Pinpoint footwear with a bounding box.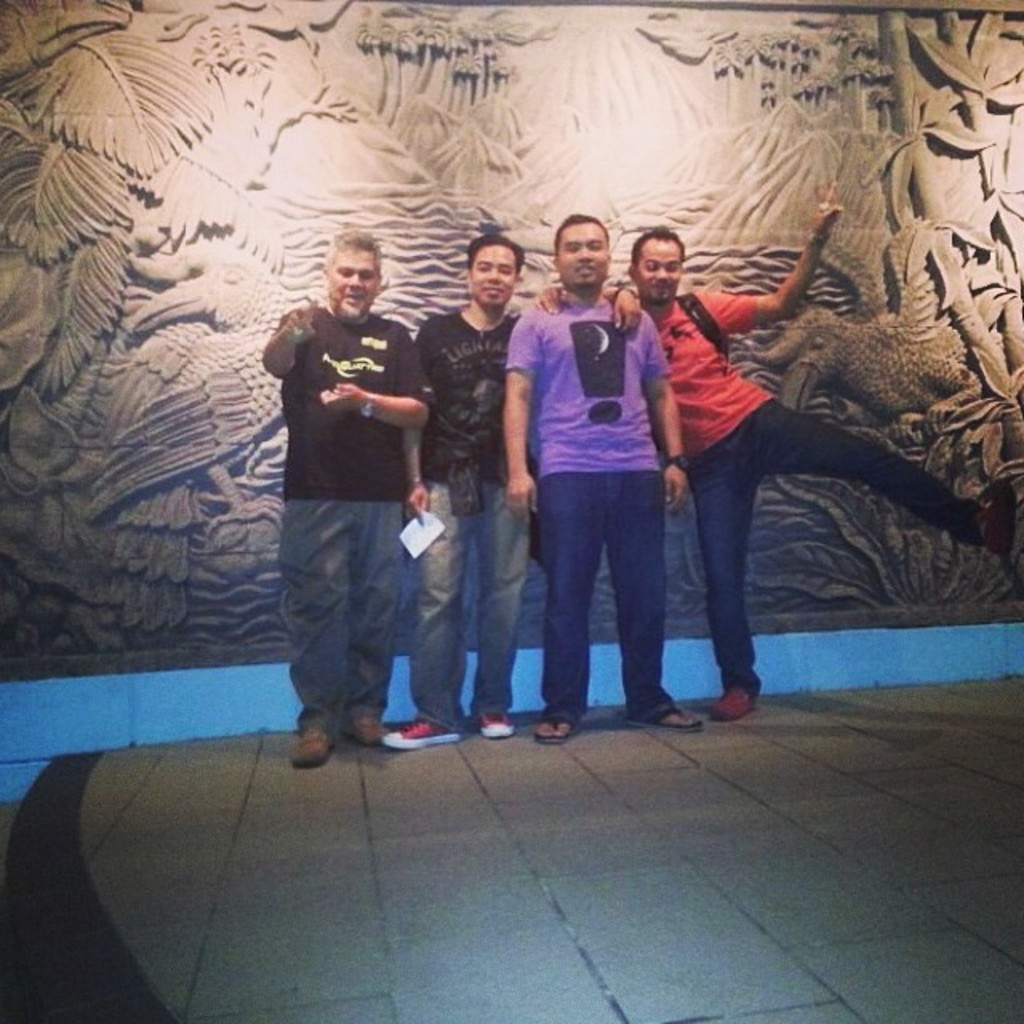
bbox=(291, 728, 334, 770).
